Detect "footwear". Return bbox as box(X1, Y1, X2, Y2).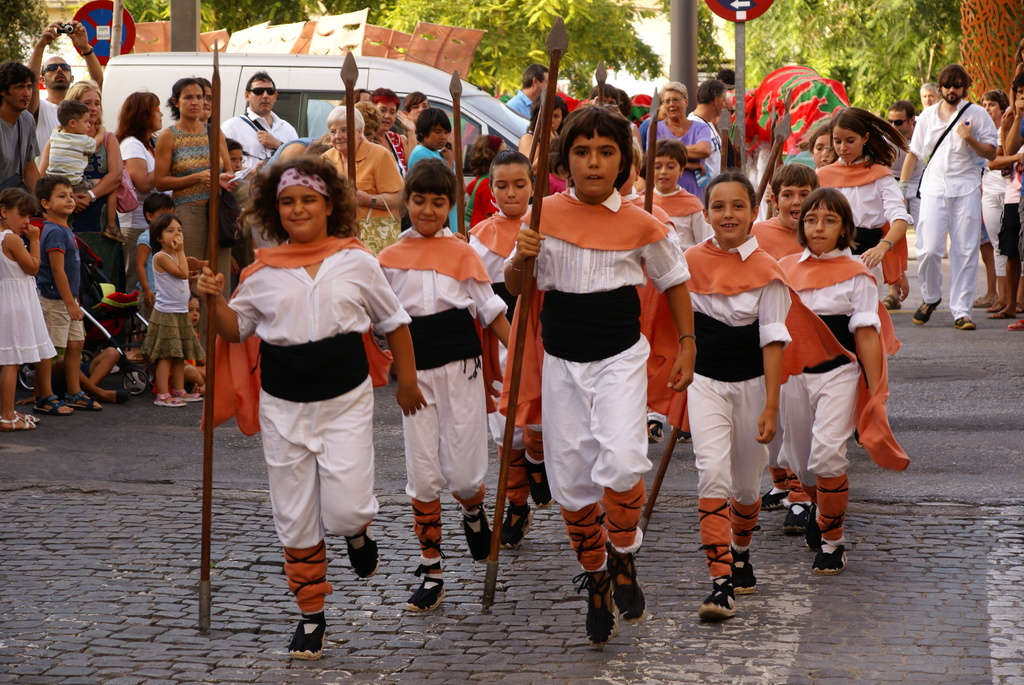
box(0, 406, 41, 432).
